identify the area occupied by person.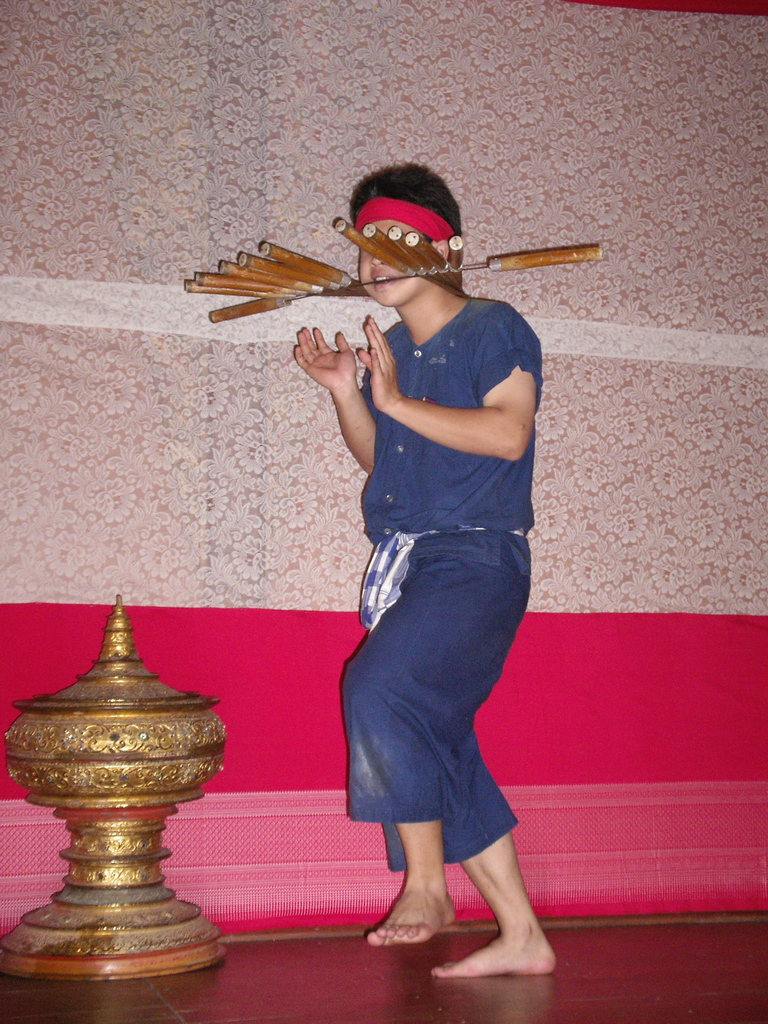
Area: [left=290, top=164, right=554, bottom=1000].
